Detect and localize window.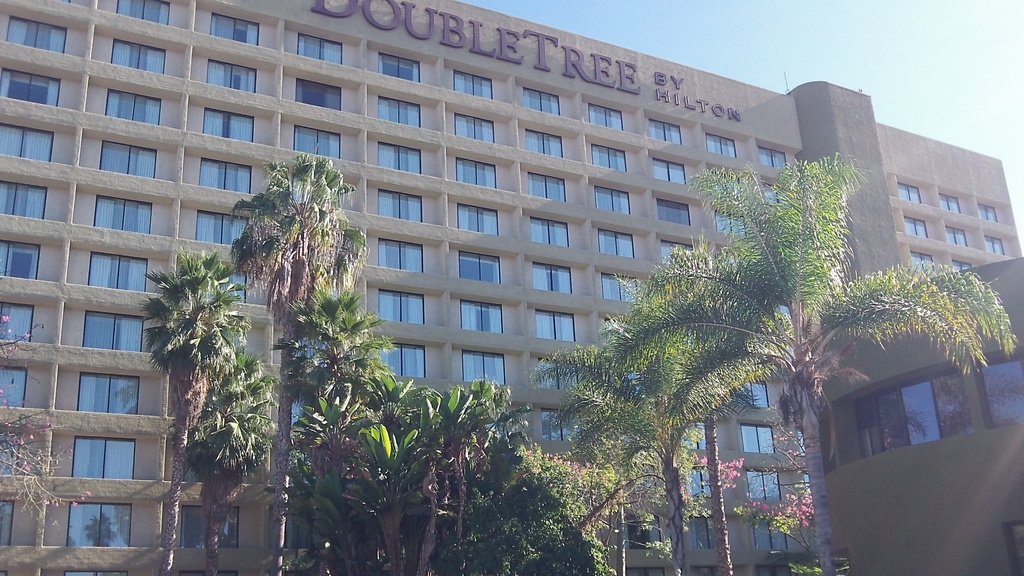
Localized at BBox(654, 198, 699, 225).
